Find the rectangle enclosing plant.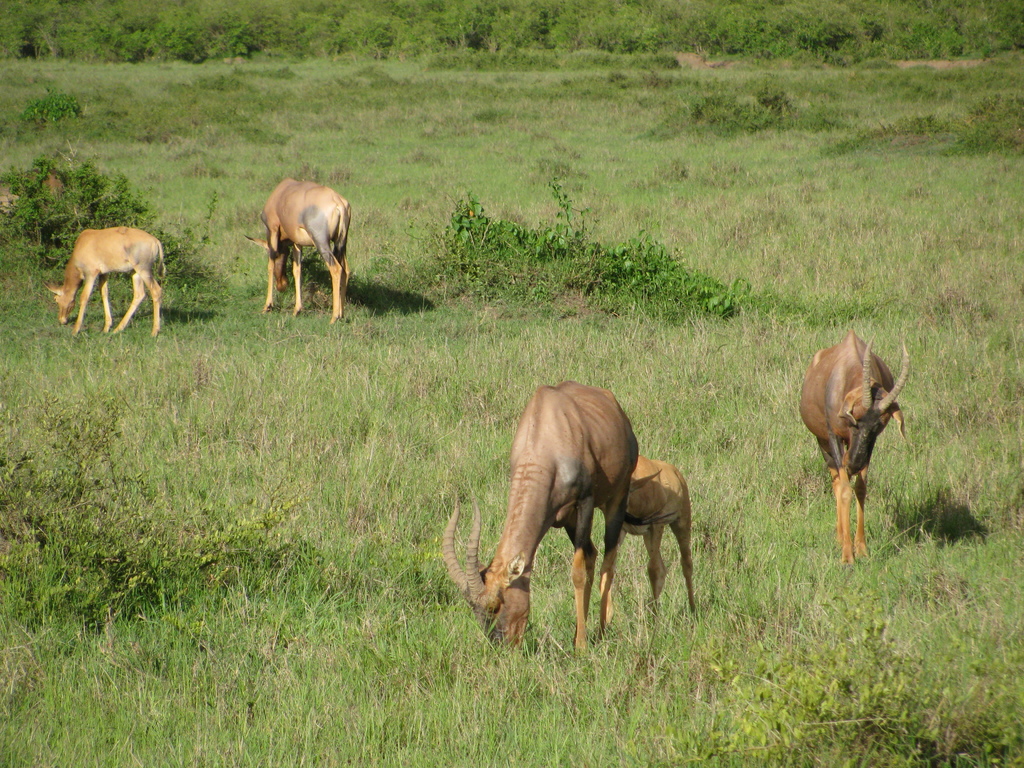
pyautogui.locateOnScreen(20, 81, 102, 122).
